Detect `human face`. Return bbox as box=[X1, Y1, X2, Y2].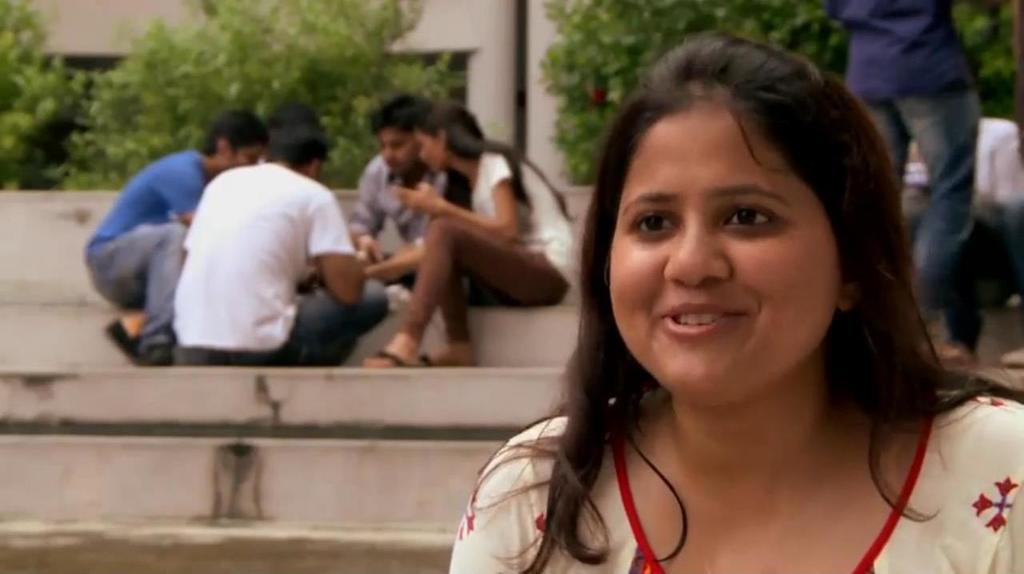
box=[221, 142, 260, 164].
